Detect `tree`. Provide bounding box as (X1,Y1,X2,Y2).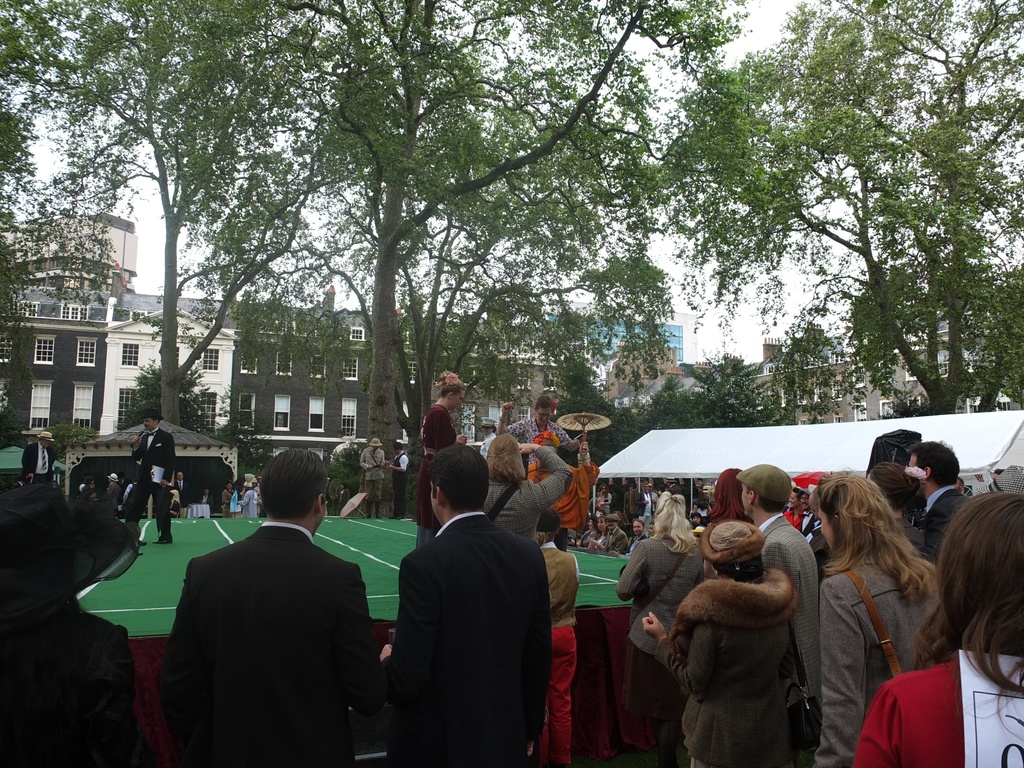
(545,344,658,482).
